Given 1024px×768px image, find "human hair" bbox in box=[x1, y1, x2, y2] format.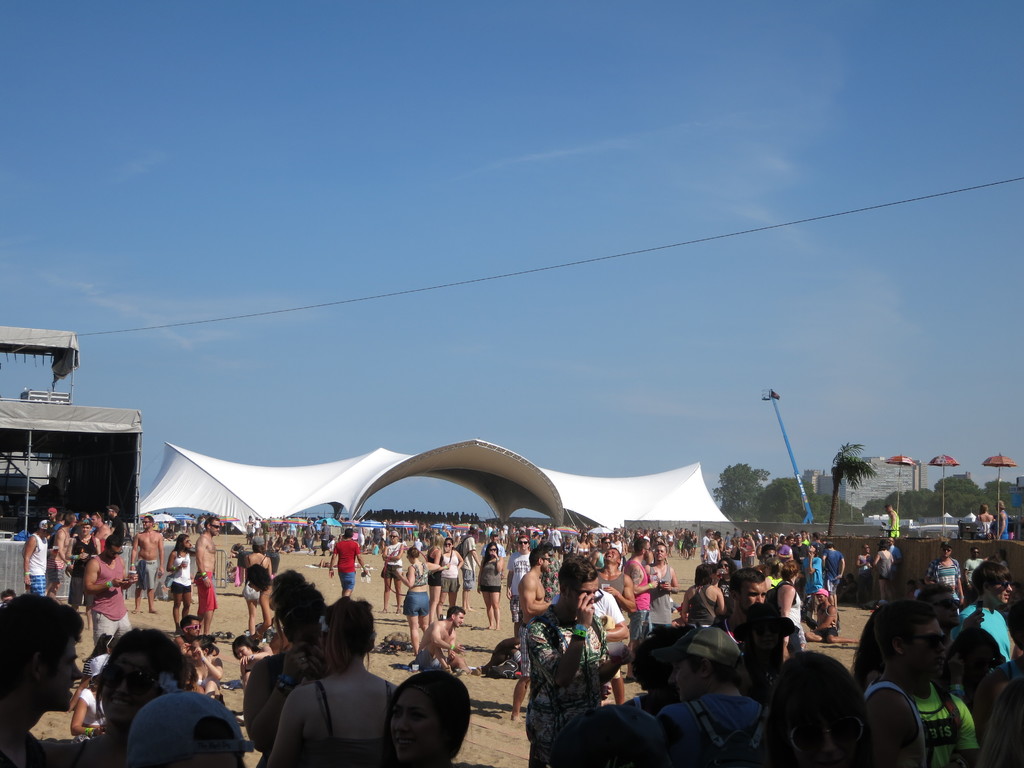
box=[103, 532, 127, 555].
